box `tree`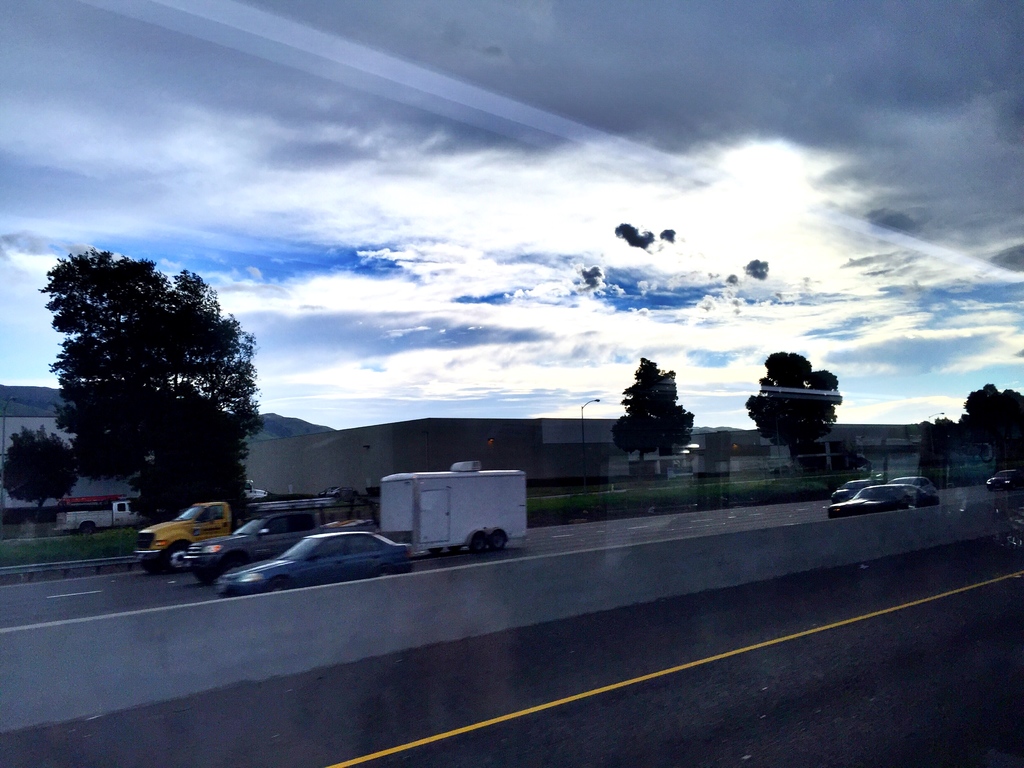
619:357:695:463
